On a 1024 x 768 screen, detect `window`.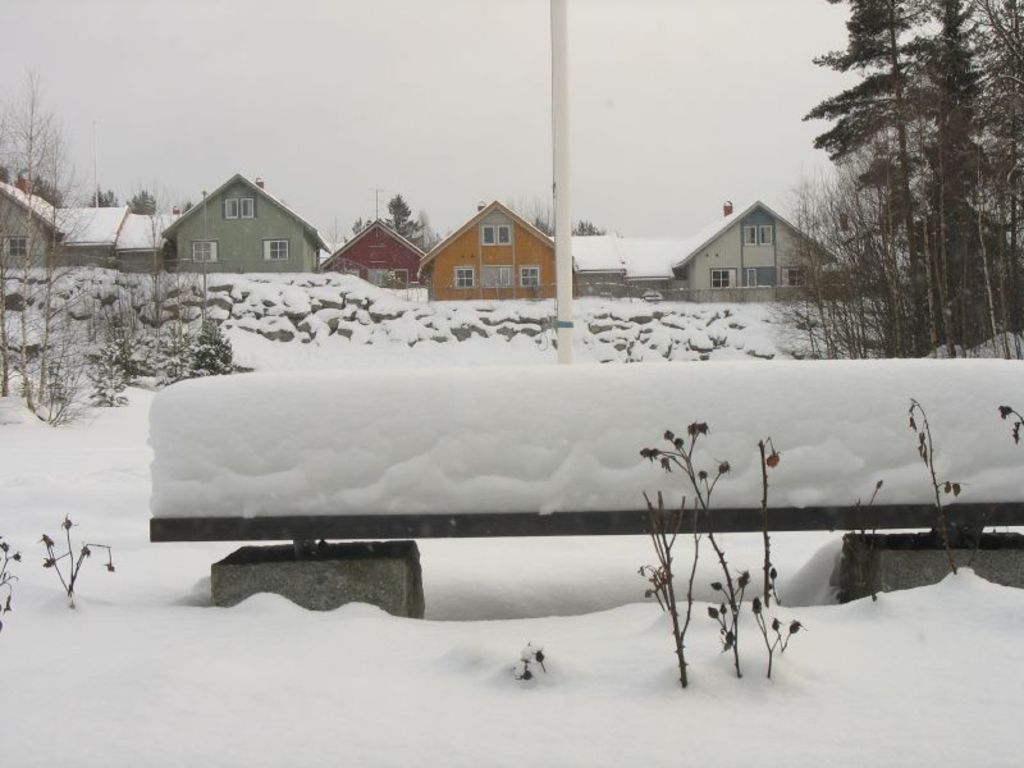
crop(709, 268, 736, 288).
